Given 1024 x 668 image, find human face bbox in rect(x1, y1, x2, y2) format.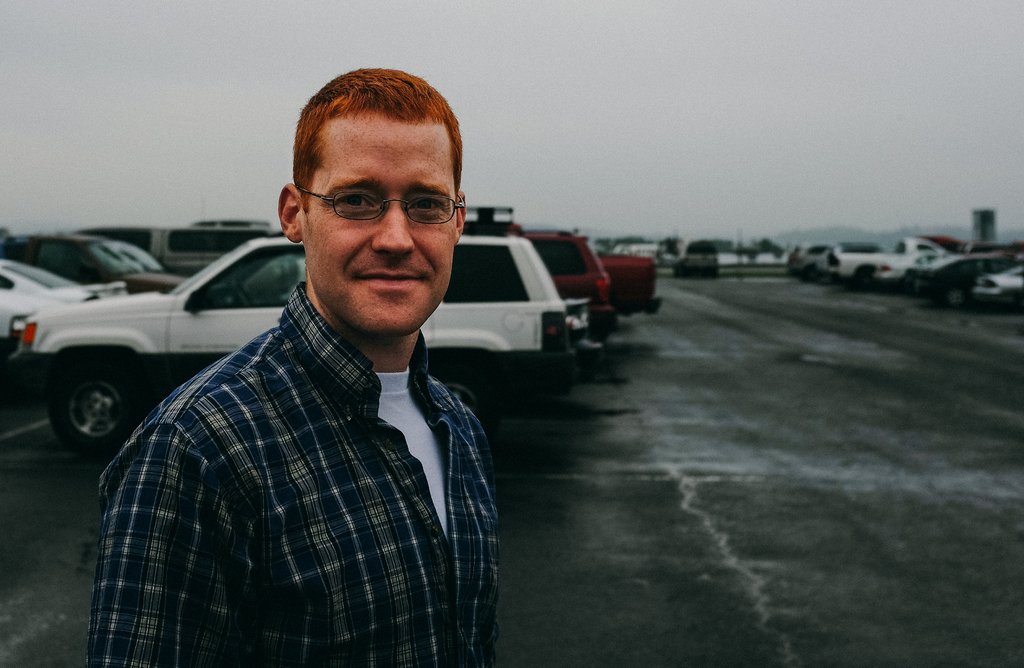
rect(301, 115, 455, 329).
